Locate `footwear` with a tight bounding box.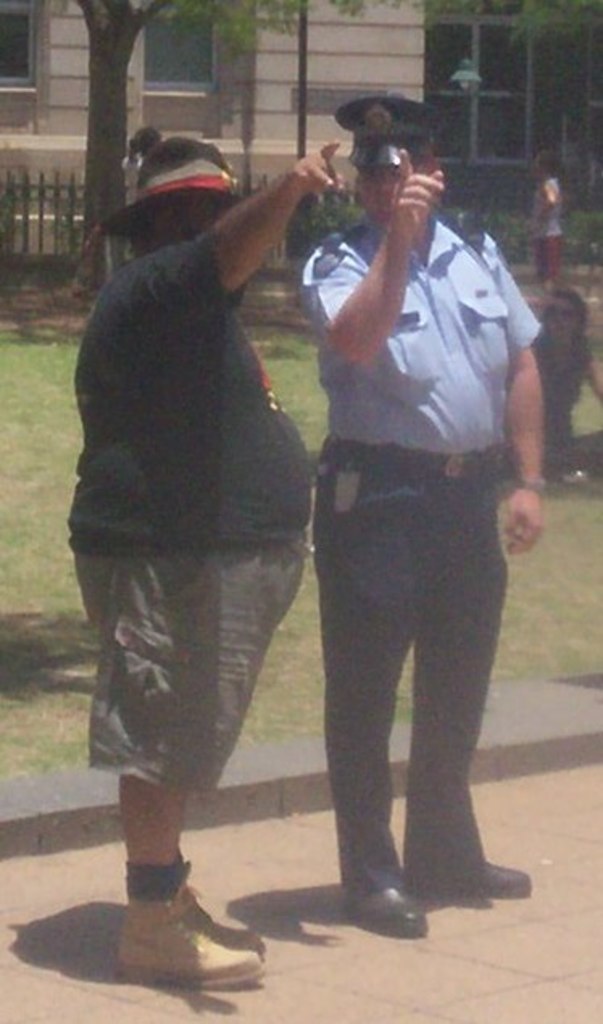
locate(182, 879, 268, 964).
